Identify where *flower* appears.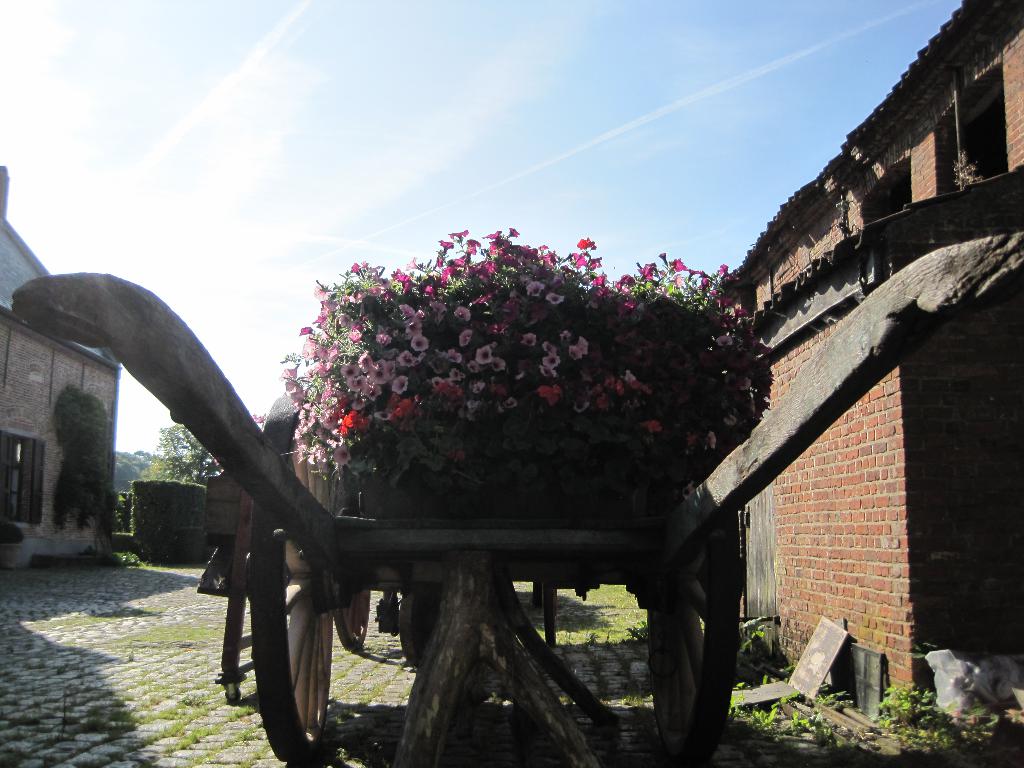
Appears at box(332, 443, 349, 464).
